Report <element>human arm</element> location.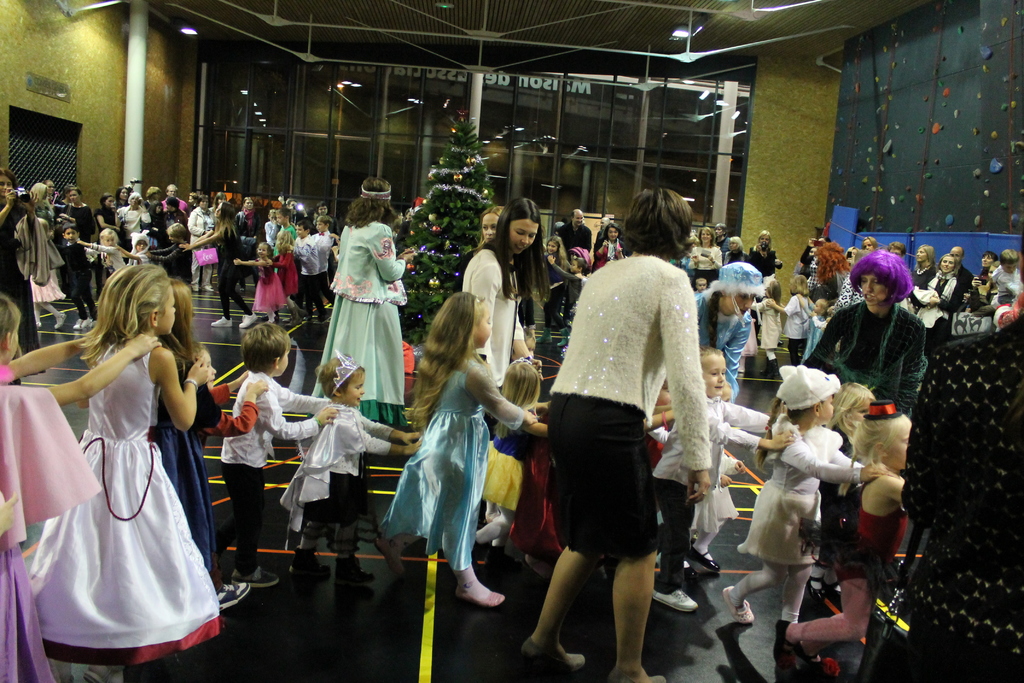
Report: bbox(777, 438, 898, 484).
